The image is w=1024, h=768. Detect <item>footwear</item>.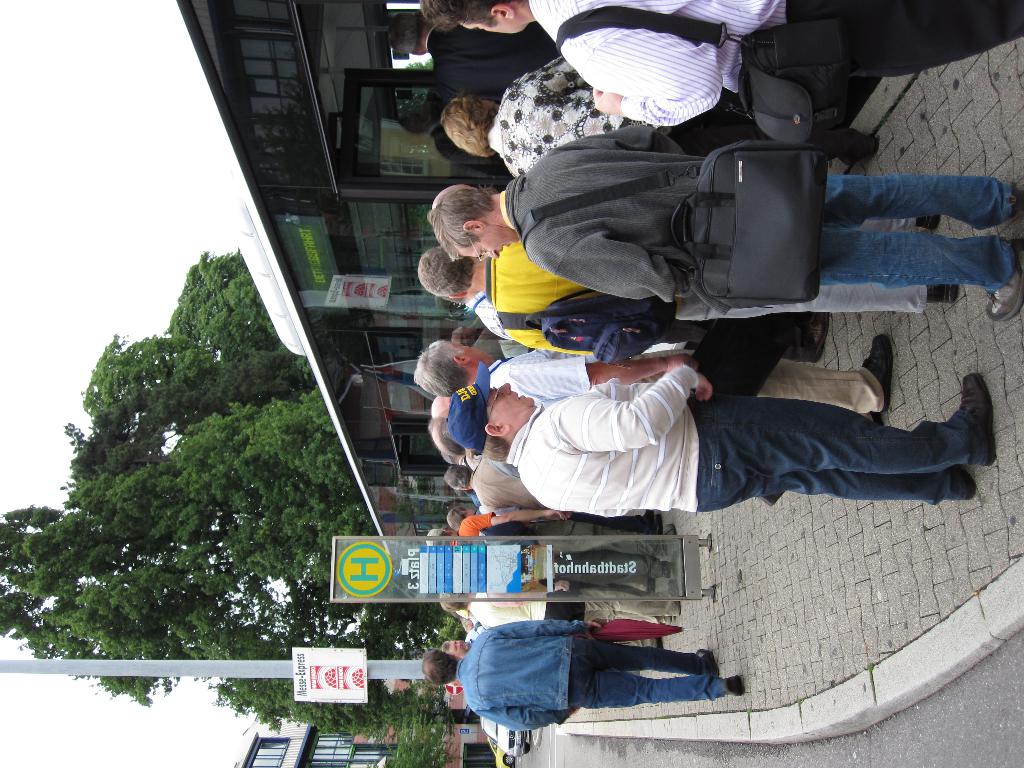
Detection: rect(807, 314, 833, 367).
